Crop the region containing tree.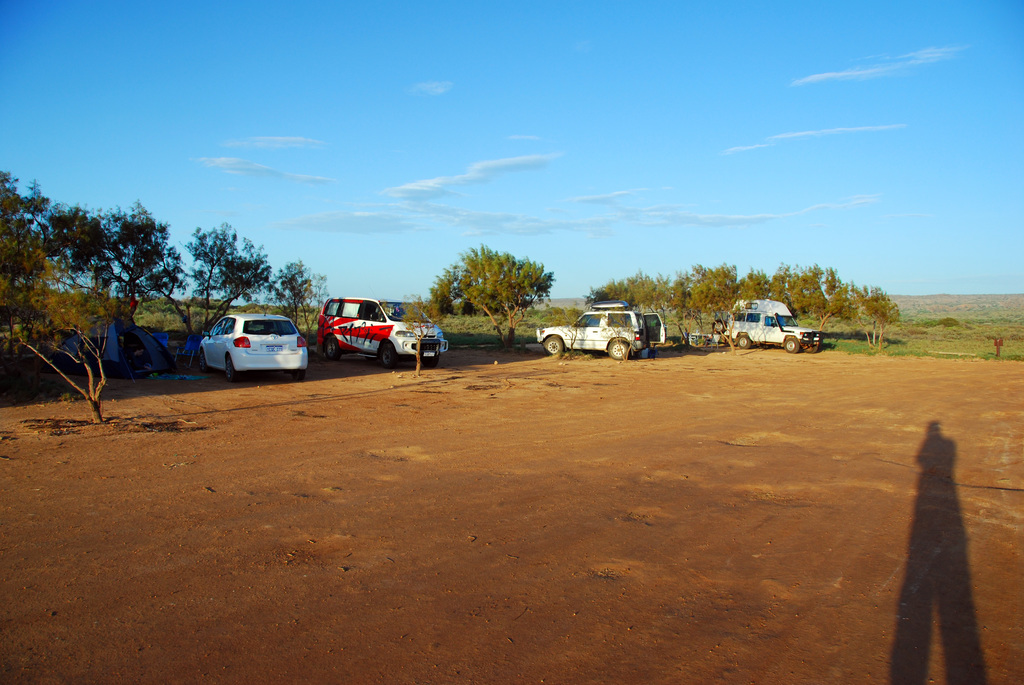
Crop region: 440, 251, 547, 325.
